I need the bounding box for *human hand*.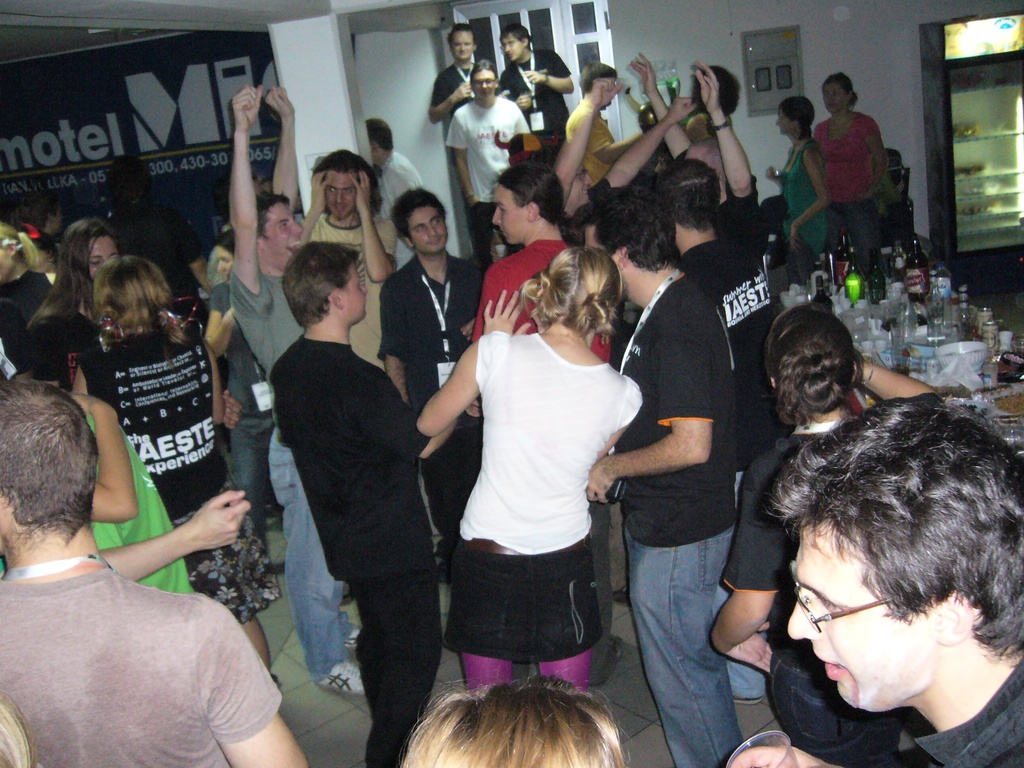
Here it is: <region>730, 747, 826, 767</region>.
